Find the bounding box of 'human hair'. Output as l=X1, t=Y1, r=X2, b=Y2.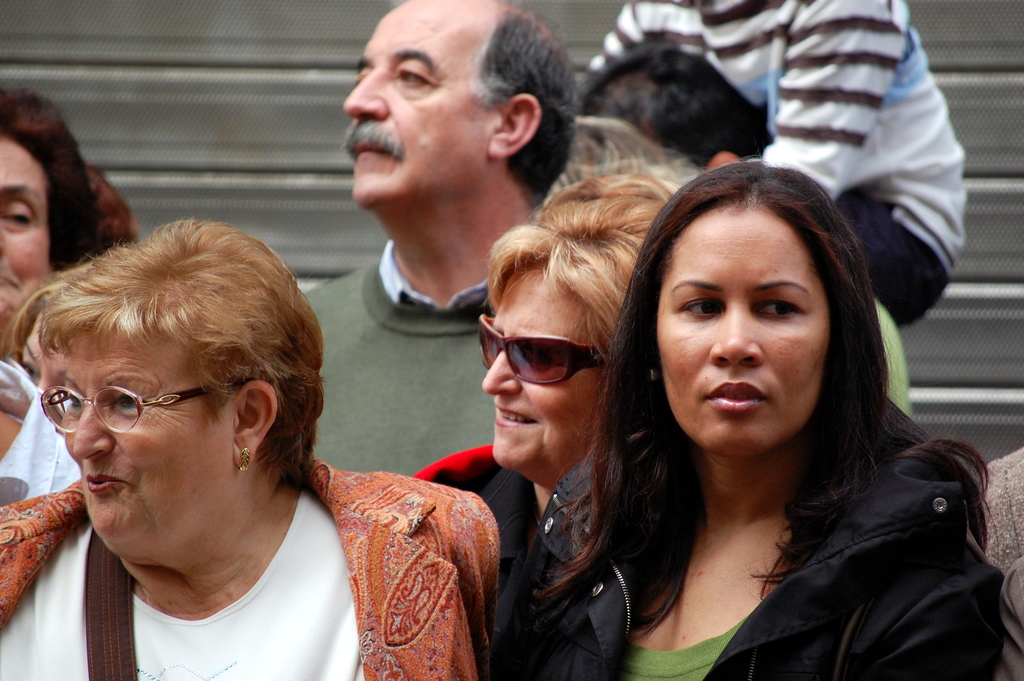
l=0, t=80, r=97, b=268.
